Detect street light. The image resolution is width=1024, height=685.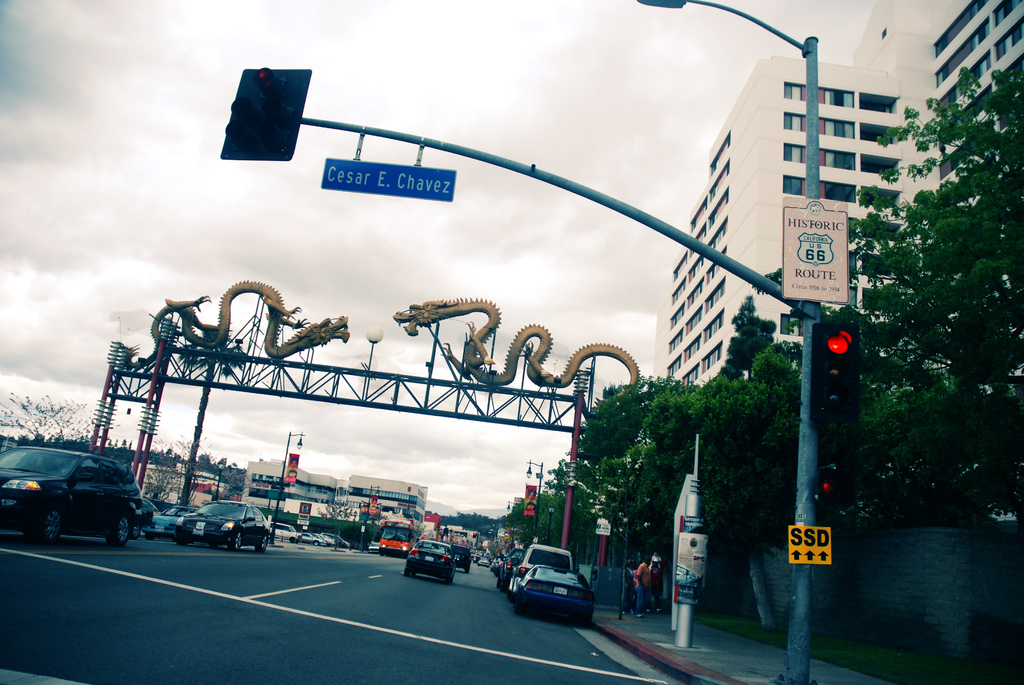
(268,428,307,543).
